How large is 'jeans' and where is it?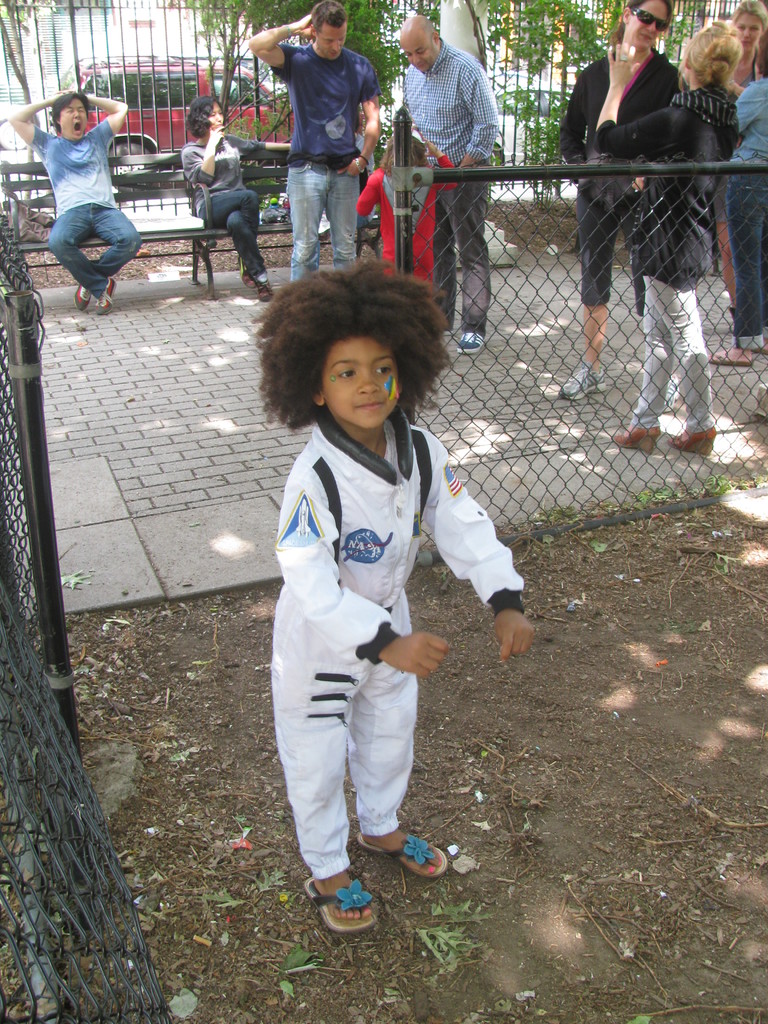
Bounding box: l=722, t=171, r=764, b=353.
